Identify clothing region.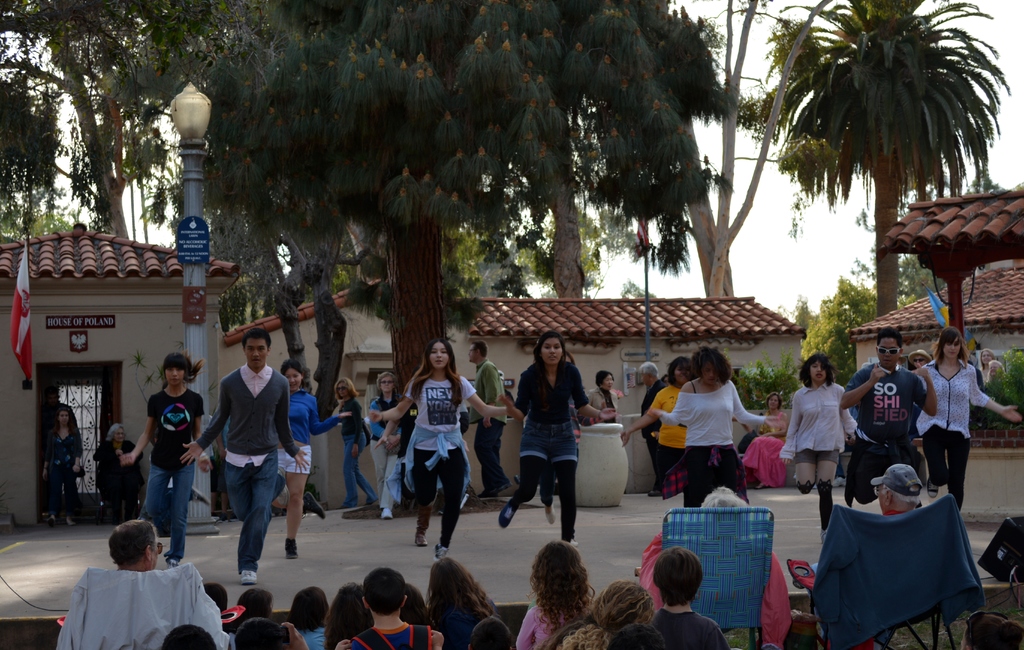
Region: 745:407:803:482.
